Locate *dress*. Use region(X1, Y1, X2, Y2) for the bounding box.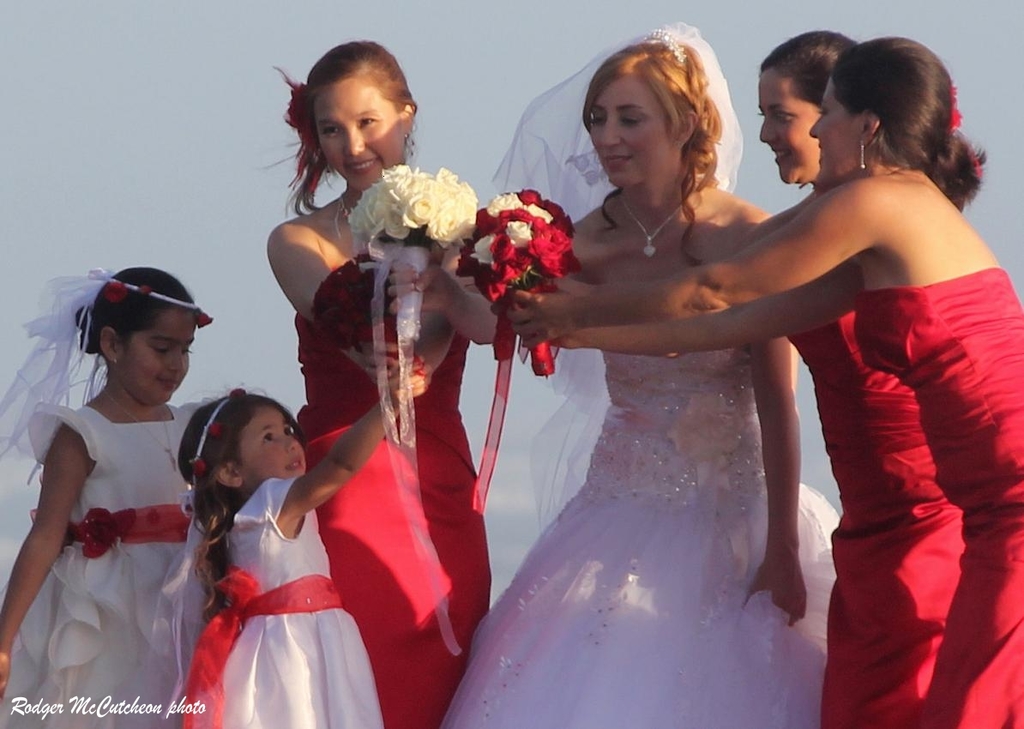
region(182, 475, 384, 728).
